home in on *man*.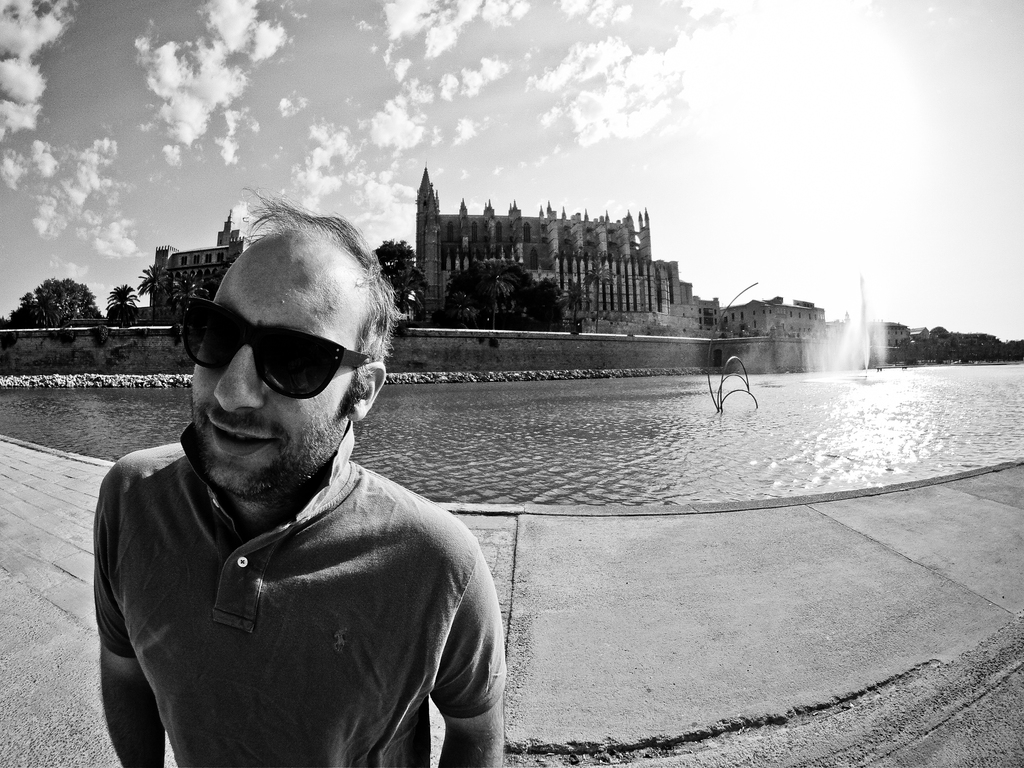
Homed in at box(92, 186, 507, 767).
